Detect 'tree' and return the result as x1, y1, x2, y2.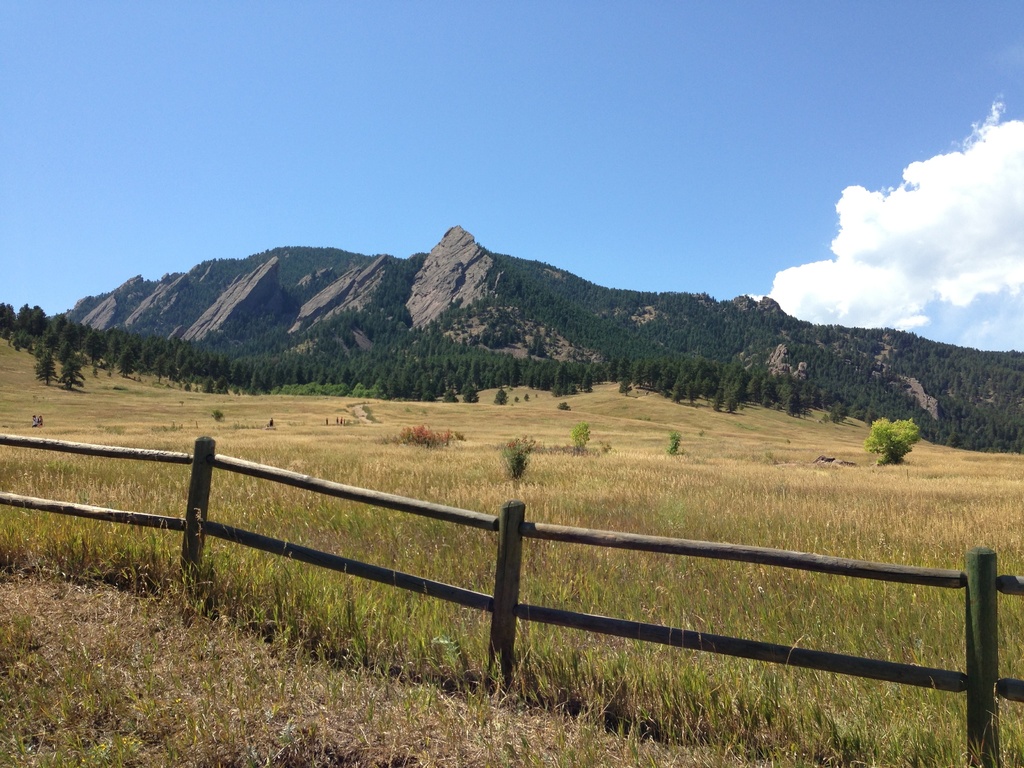
861, 415, 916, 463.
